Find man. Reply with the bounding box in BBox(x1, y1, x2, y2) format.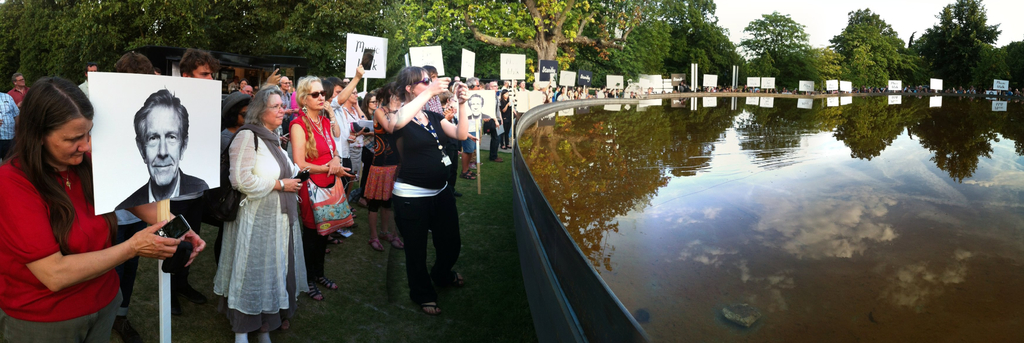
BBox(79, 61, 95, 98).
